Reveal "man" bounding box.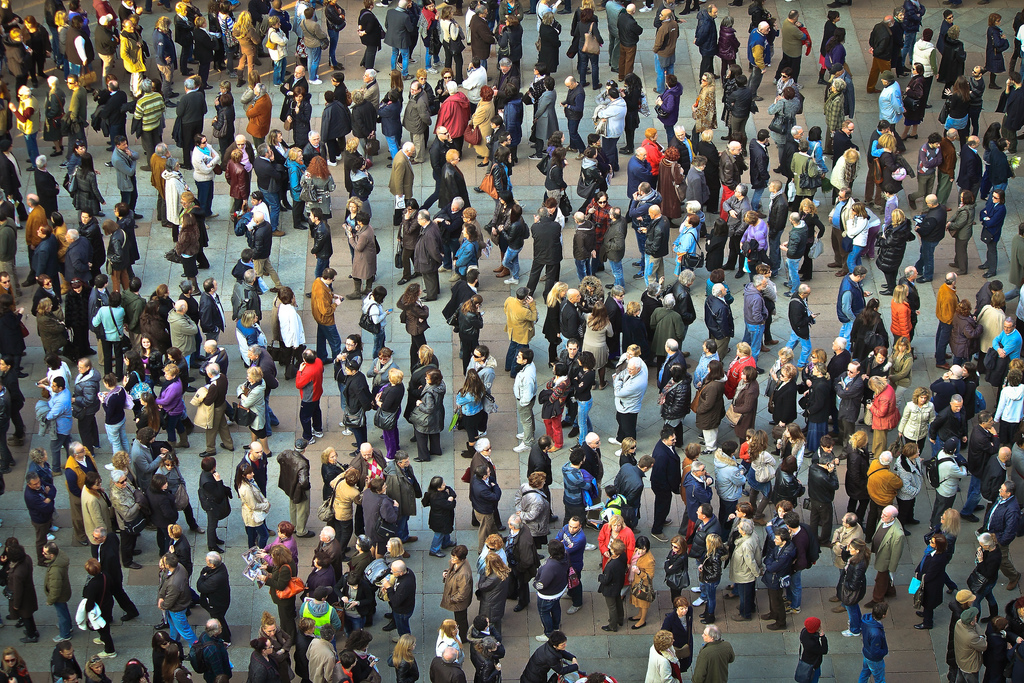
Revealed: 180,0,201,57.
